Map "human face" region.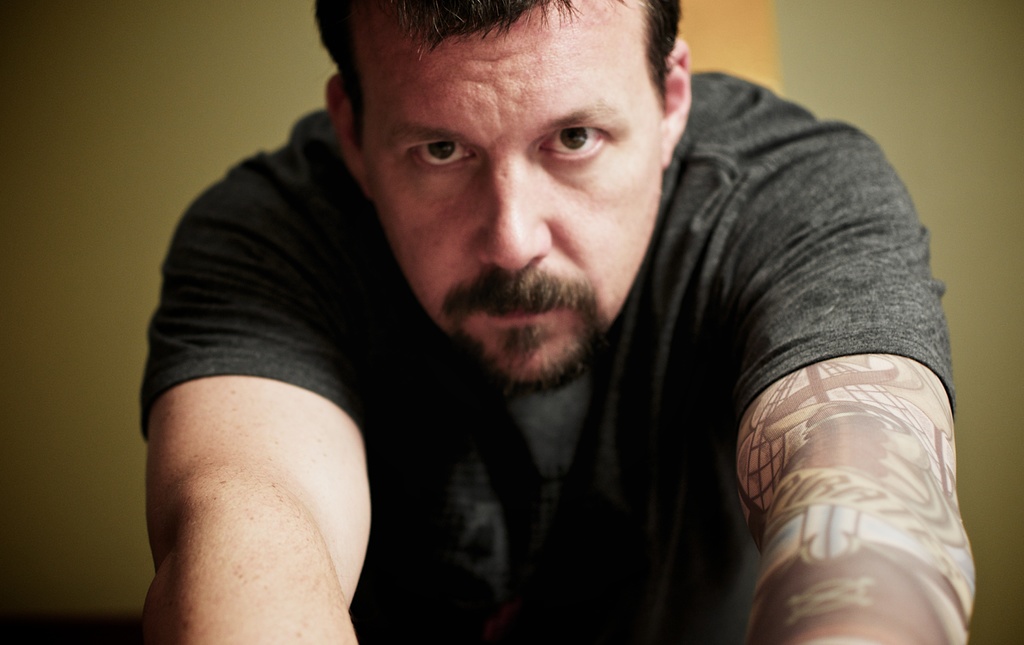
Mapped to x1=355 y1=8 x2=675 y2=386.
